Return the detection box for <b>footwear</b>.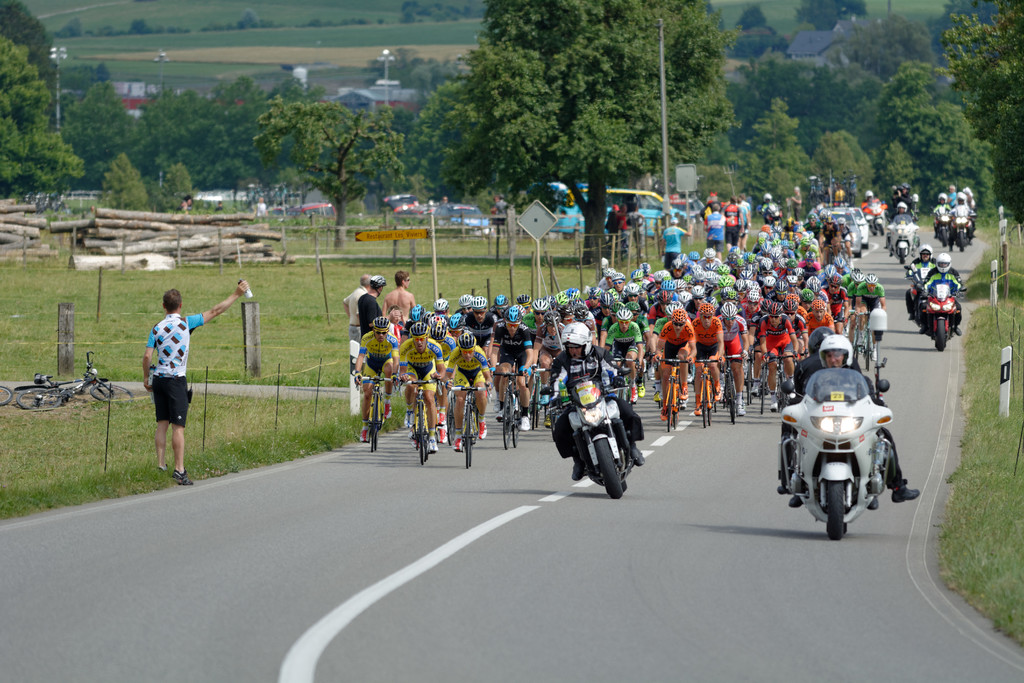
(492, 399, 499, 411).
